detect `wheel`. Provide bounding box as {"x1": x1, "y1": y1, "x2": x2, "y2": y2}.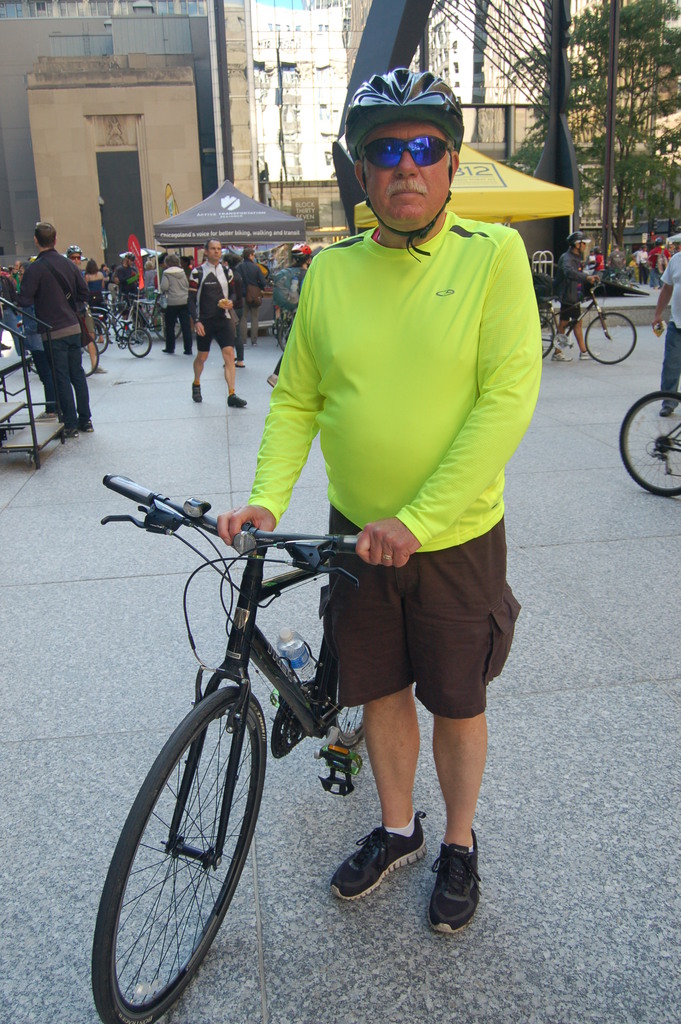
{"x1": 540, "y1": 310, "x2": 549, "y2": 362}.
